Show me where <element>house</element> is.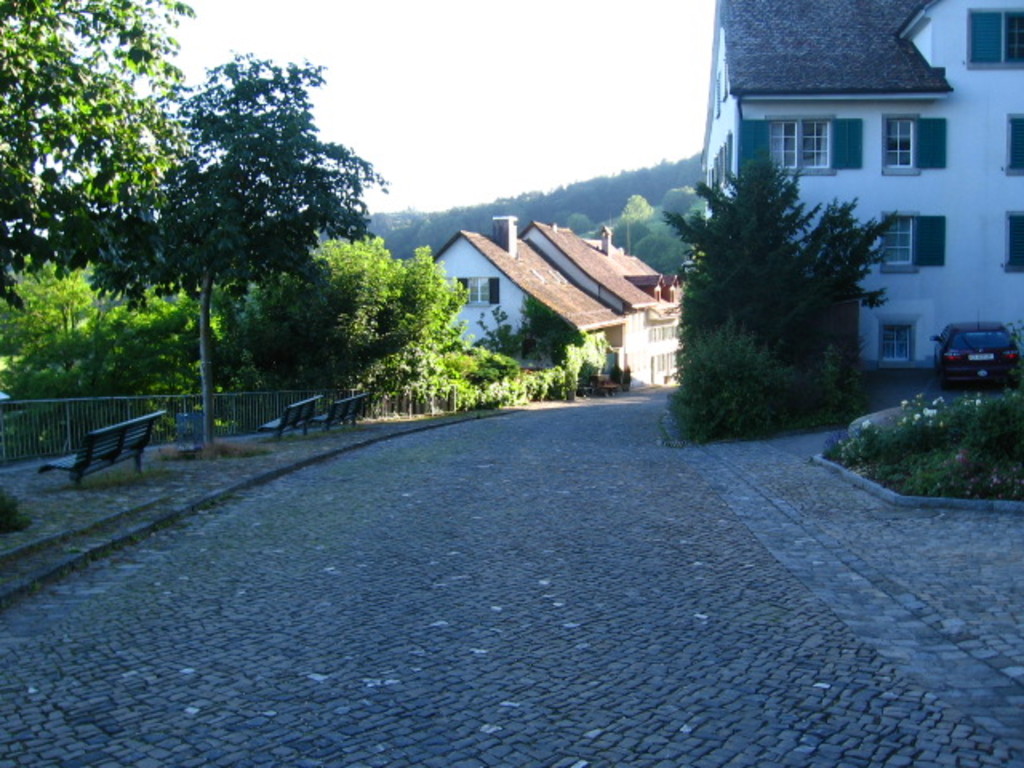
<element>house</element> is at detection(581, 221, 688, 386).
